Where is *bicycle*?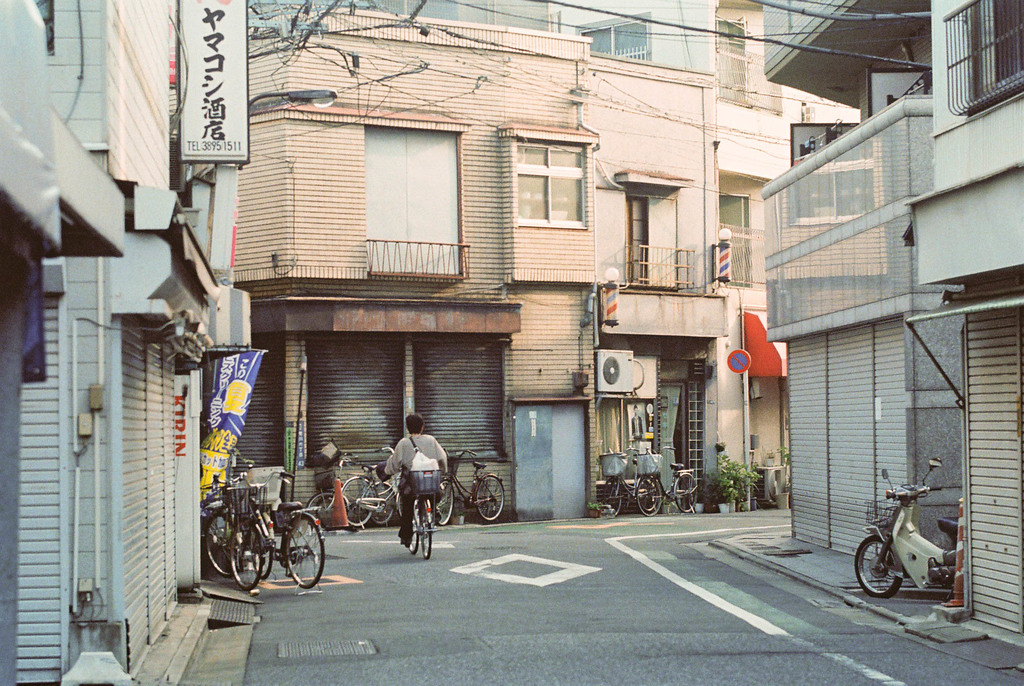
detection(405, 473, 438, 560).
